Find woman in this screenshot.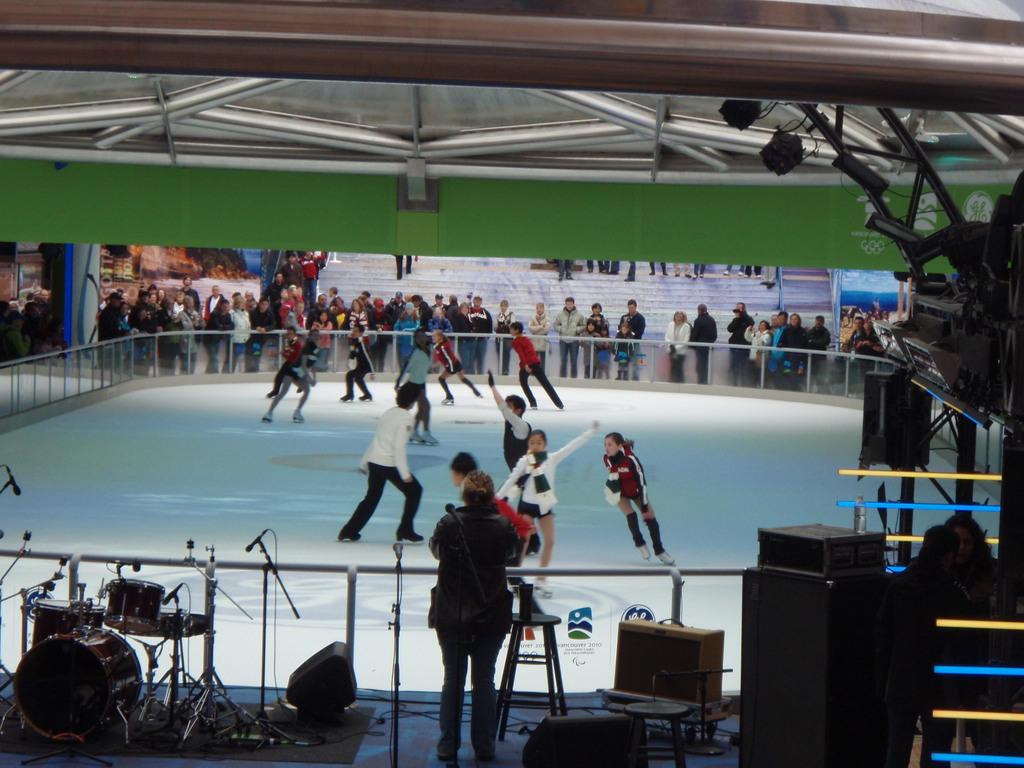
The bounding box for woman is x1=452 y1=303 x2=479 y2=375.
